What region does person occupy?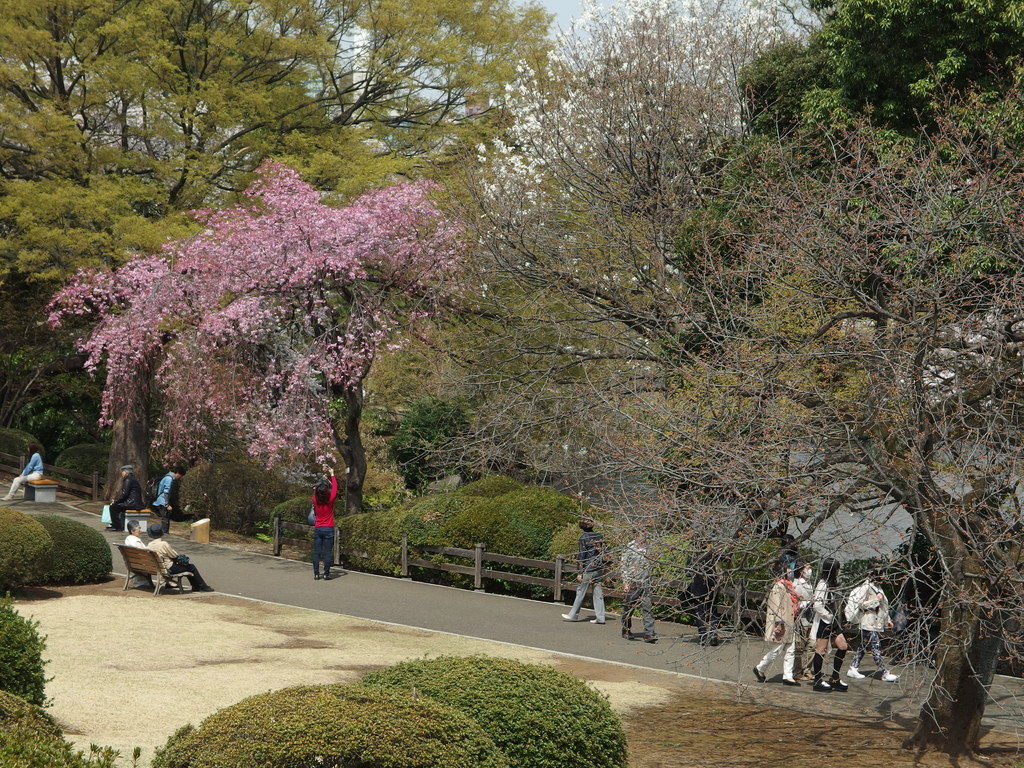
BBox(0, 440, 41, 500).
